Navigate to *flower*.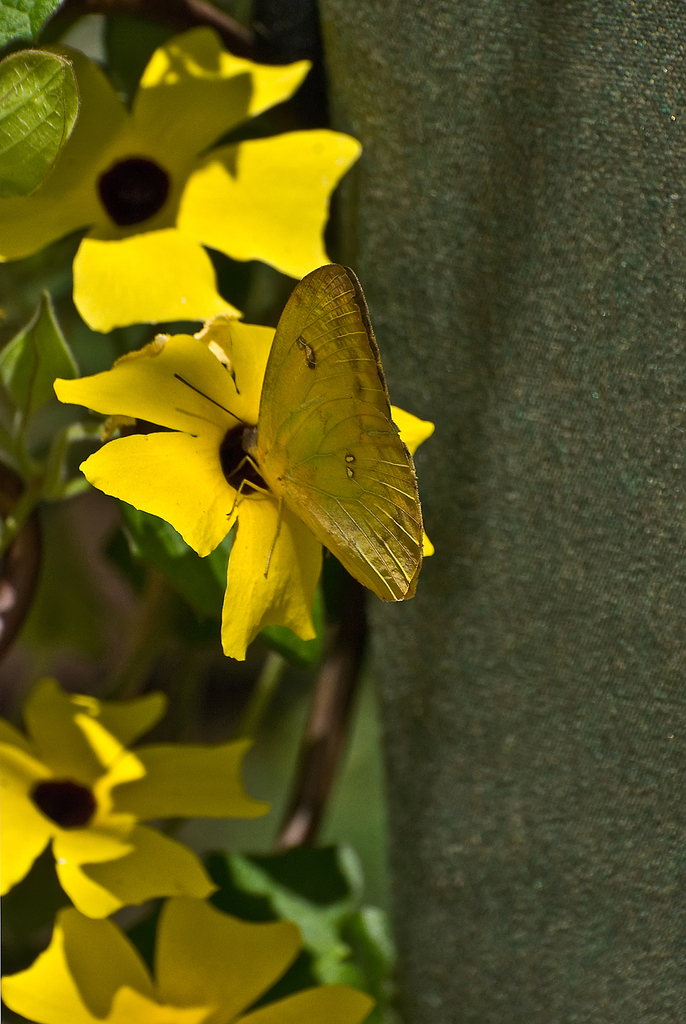
Navigation target: 61:262:430:639.
